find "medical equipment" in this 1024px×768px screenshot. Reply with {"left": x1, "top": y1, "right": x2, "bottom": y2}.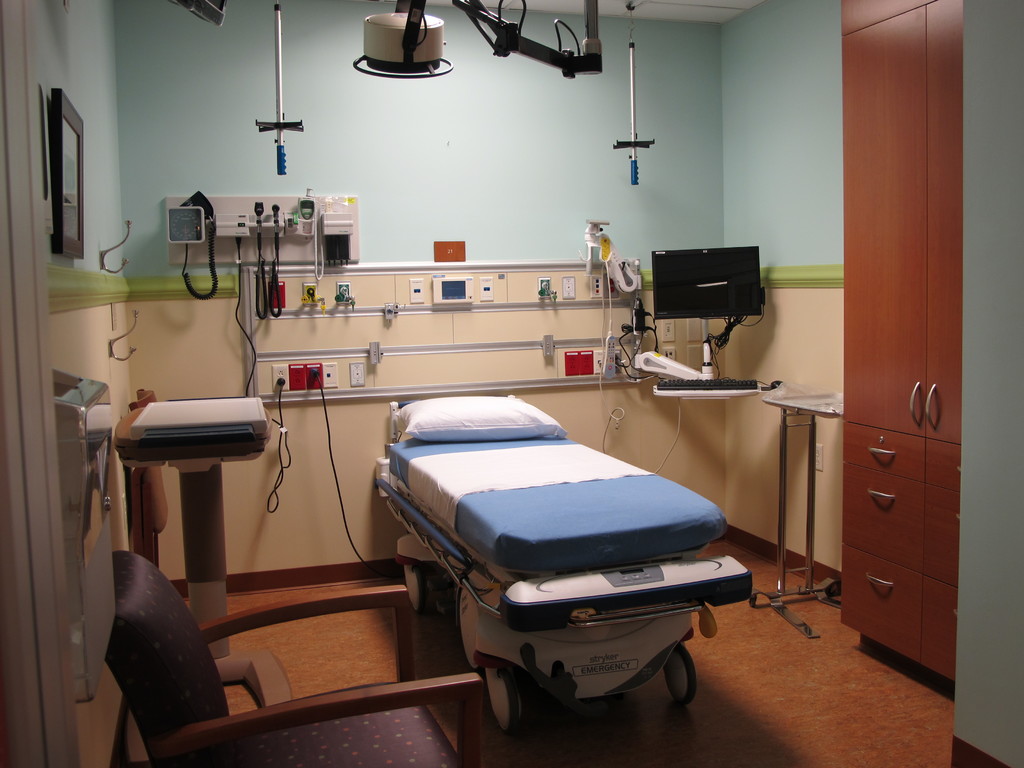
{"left": 111, "top": 396, "right": 273, "bottom": 657}.
